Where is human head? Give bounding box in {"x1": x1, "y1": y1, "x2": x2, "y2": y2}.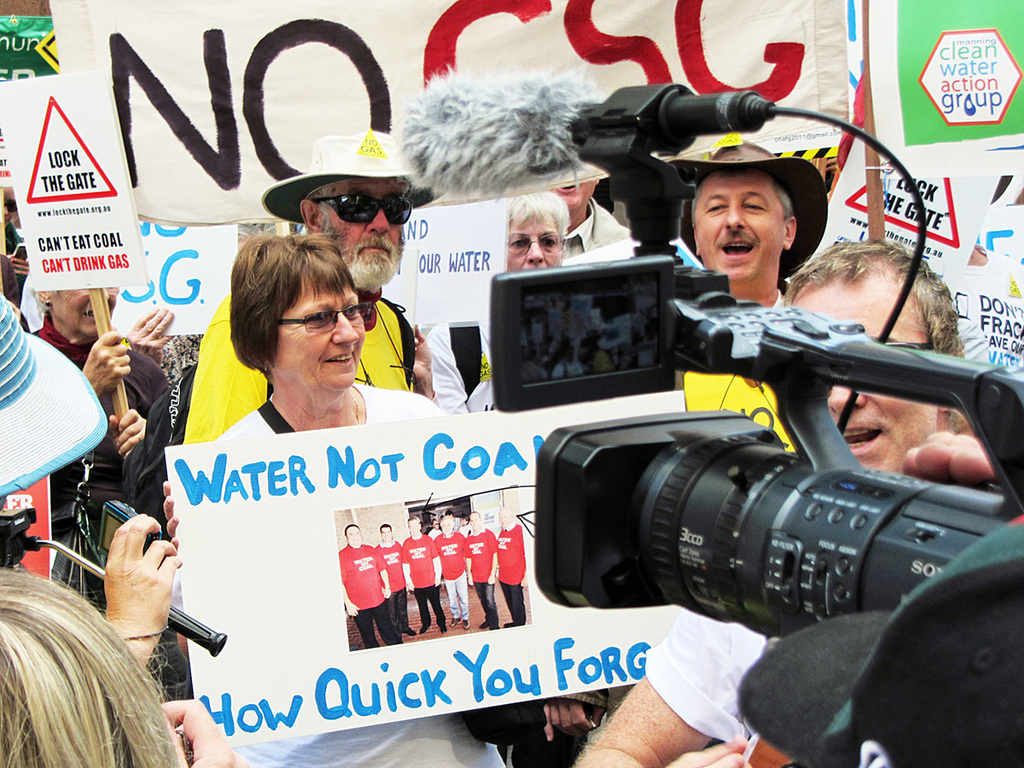
{"x1": 296, "y1": 131, "x2": 403, "y2": 290}.
